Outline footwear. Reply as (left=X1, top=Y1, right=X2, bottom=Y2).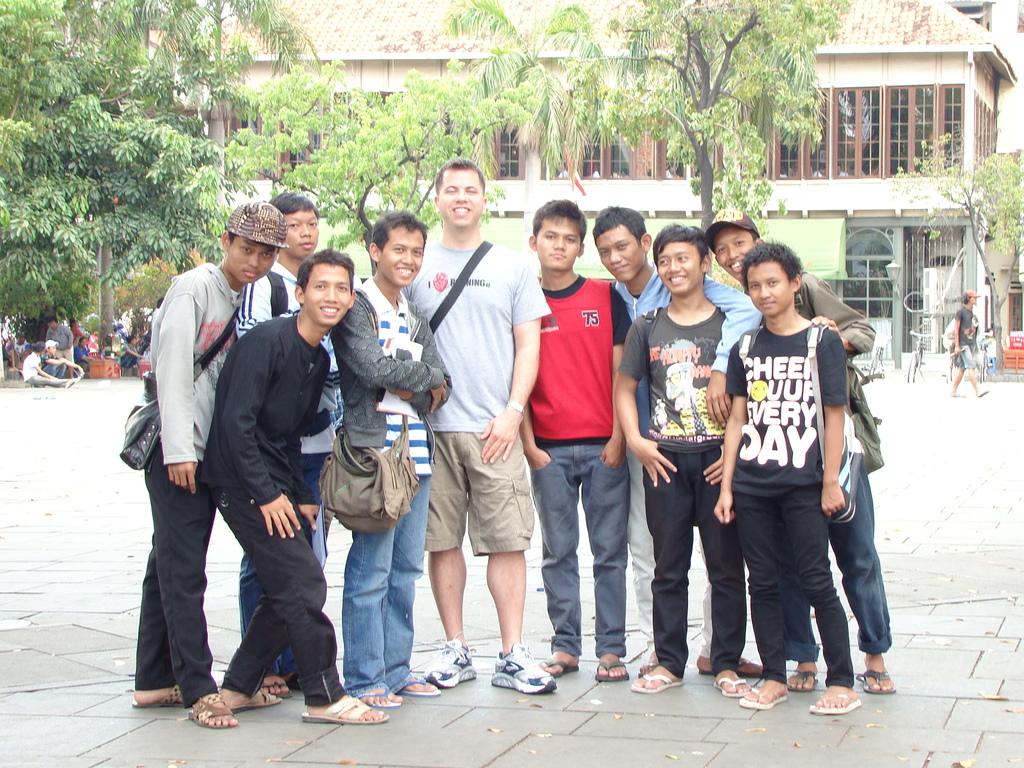
(left=260, top=676, right=288, bottom=702).
